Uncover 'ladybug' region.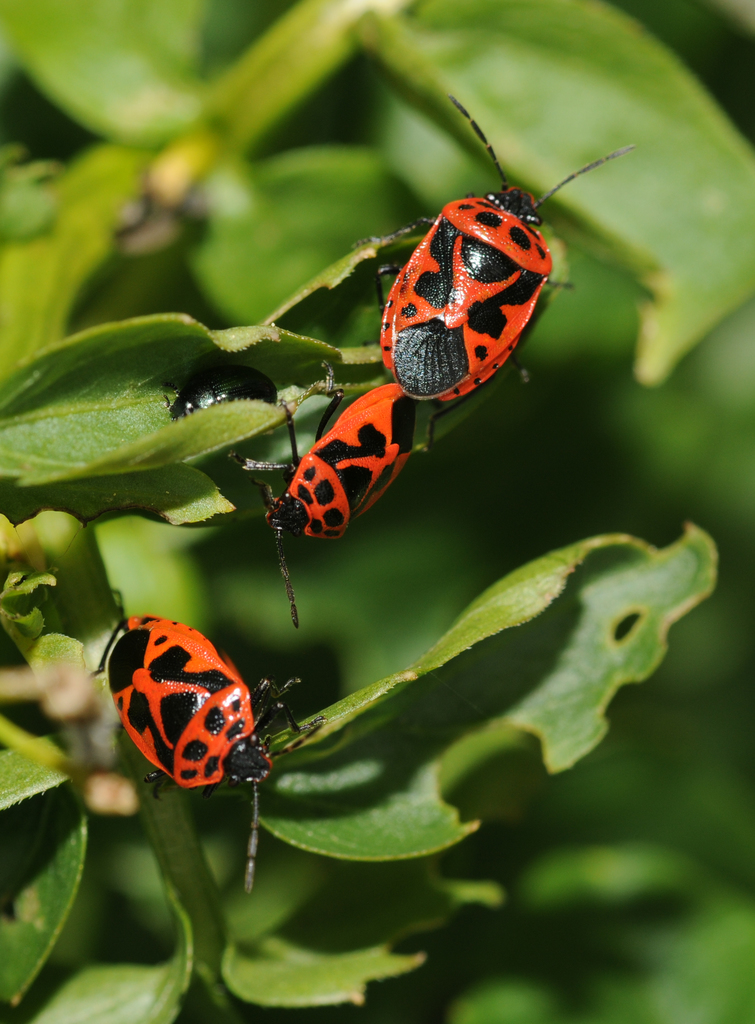
Uncovered: left=96, top=615, right=325, bottom=897.
